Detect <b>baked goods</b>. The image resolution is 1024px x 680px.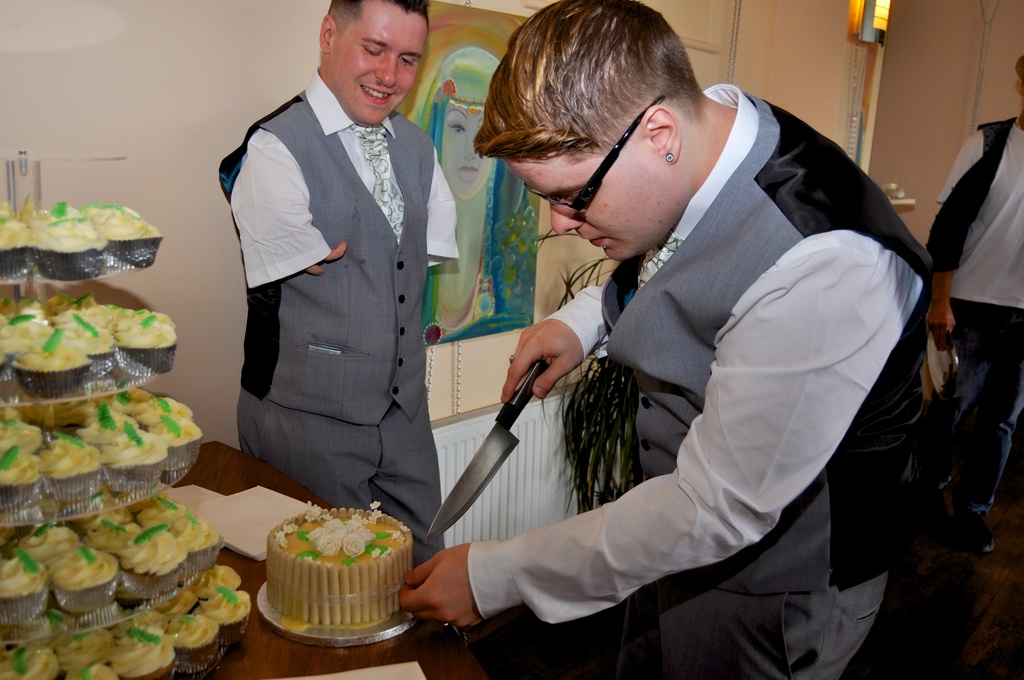
(left=56, top=546, right=118, bottom=610).
